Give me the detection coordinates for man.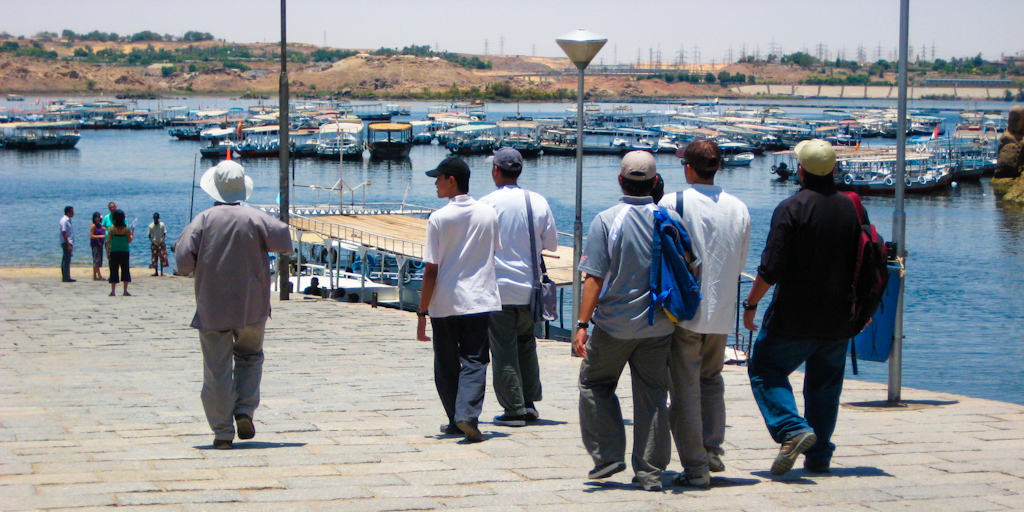
bbox=(569, 150, 698, 491).
